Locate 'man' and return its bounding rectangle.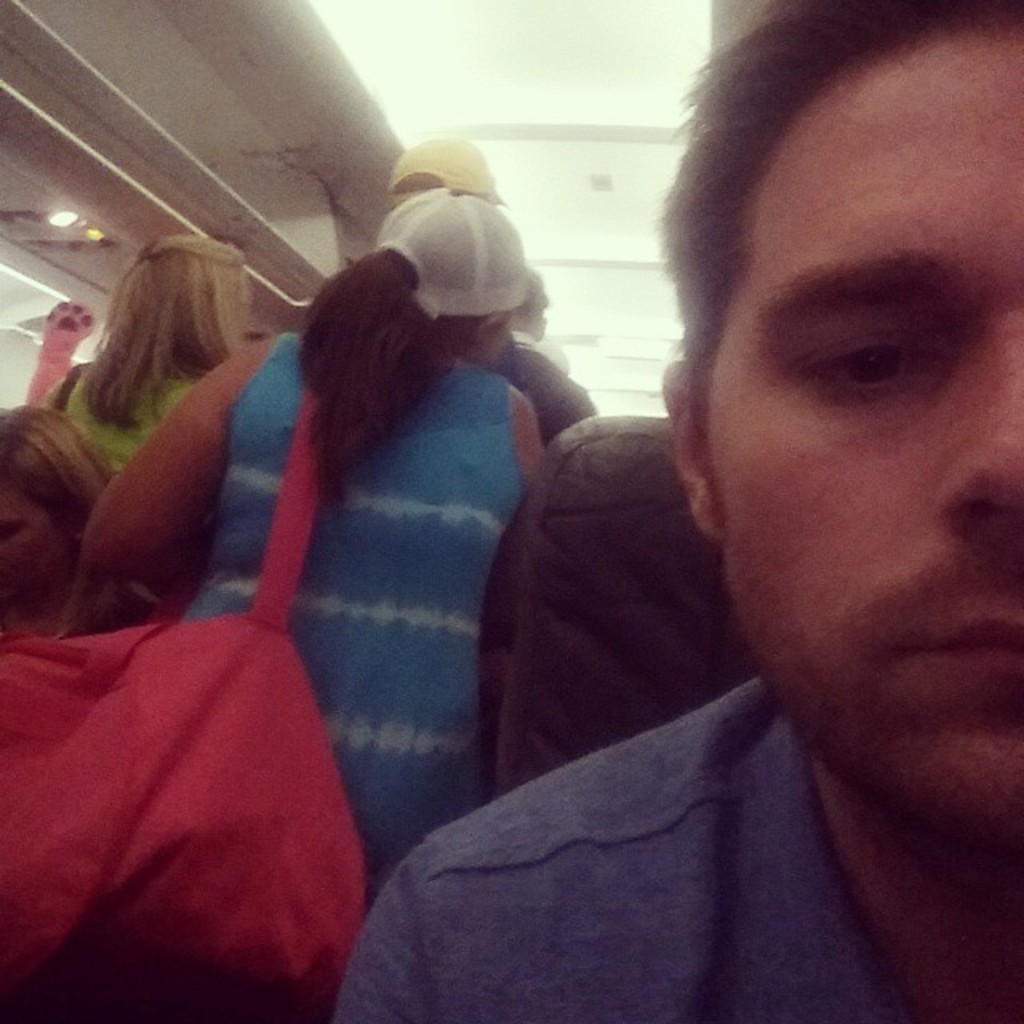
{"left": 288, "top": 45, "right": 1023, "bottom": 1023}.
